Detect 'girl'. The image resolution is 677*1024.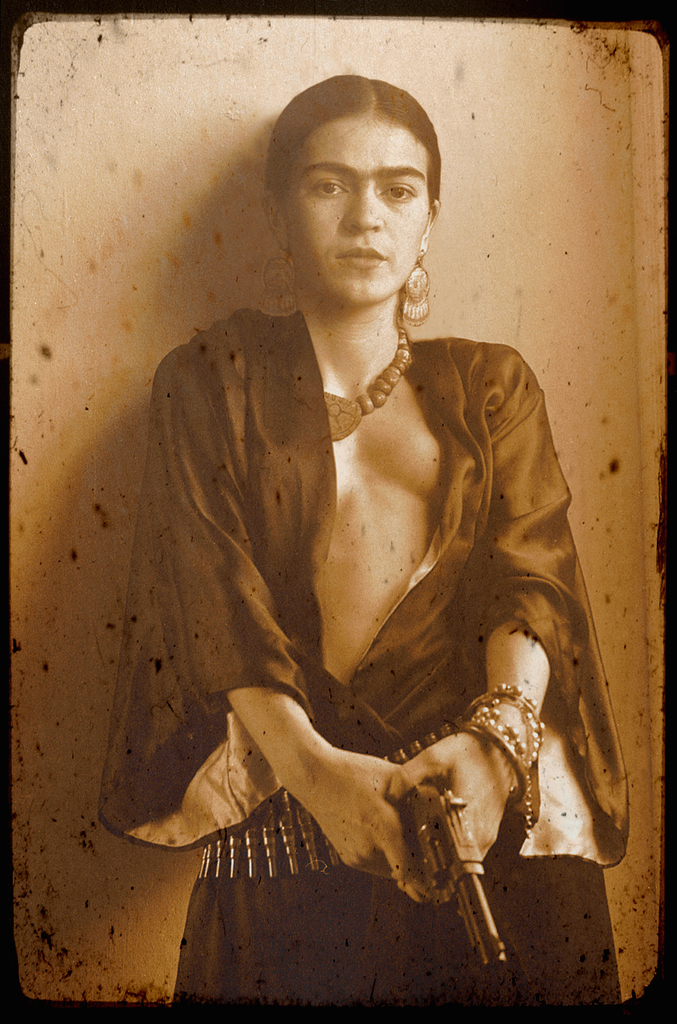
99:76:632:1007.
